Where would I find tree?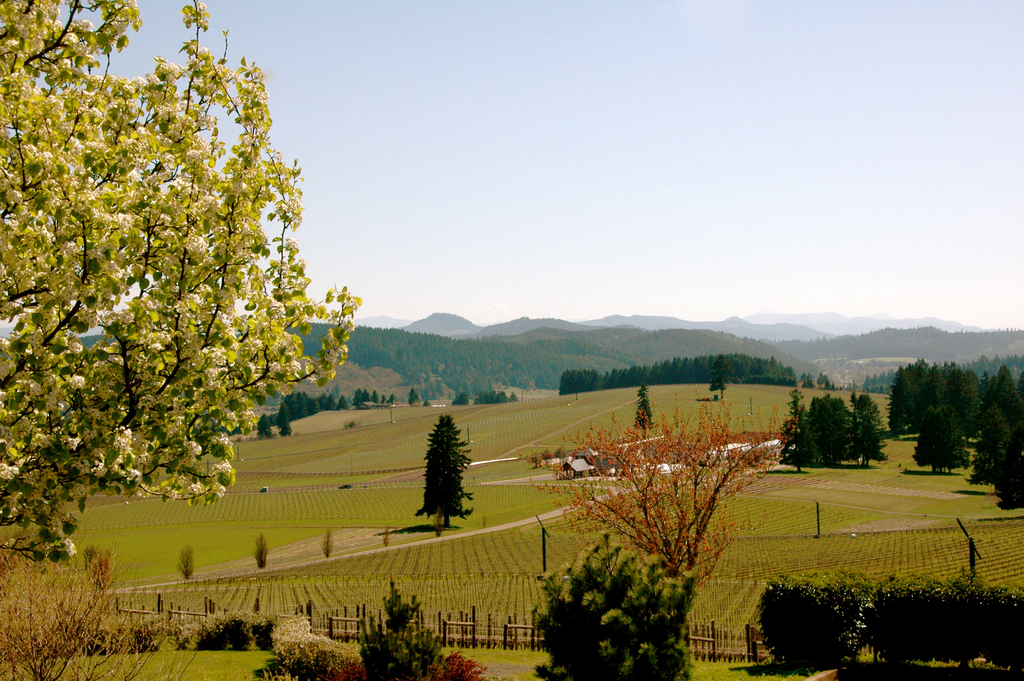
At 276, 402, 292, 436.
